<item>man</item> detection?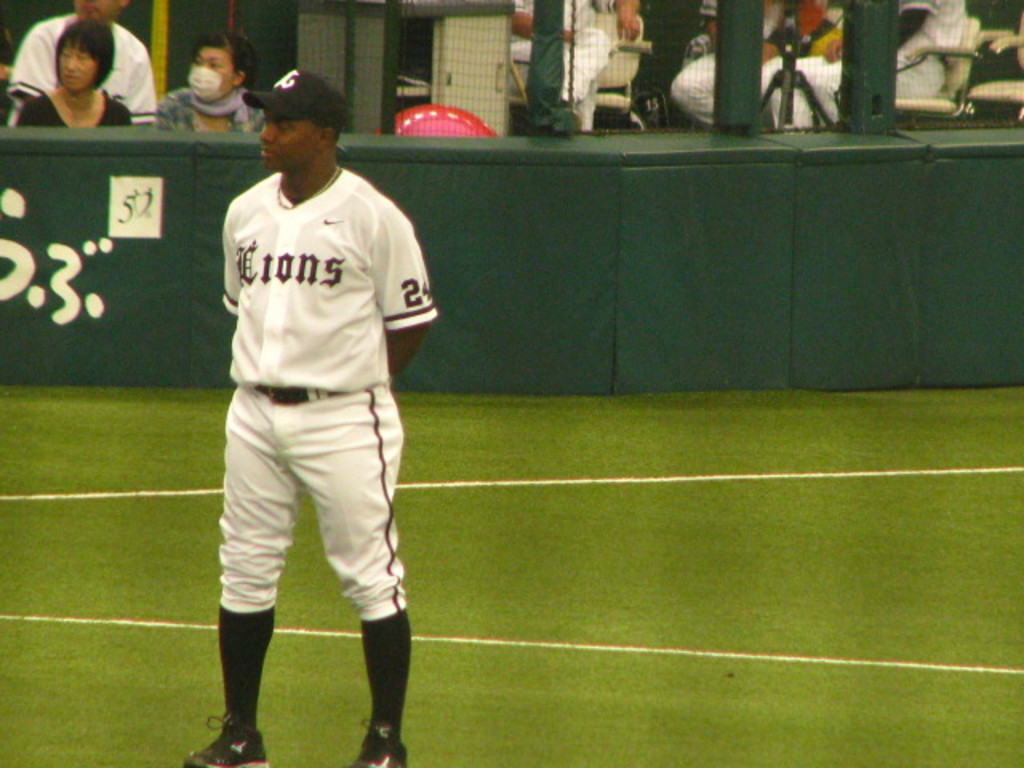
{"left": 658, "top": 0, "right": 800, "bottom": 133}
